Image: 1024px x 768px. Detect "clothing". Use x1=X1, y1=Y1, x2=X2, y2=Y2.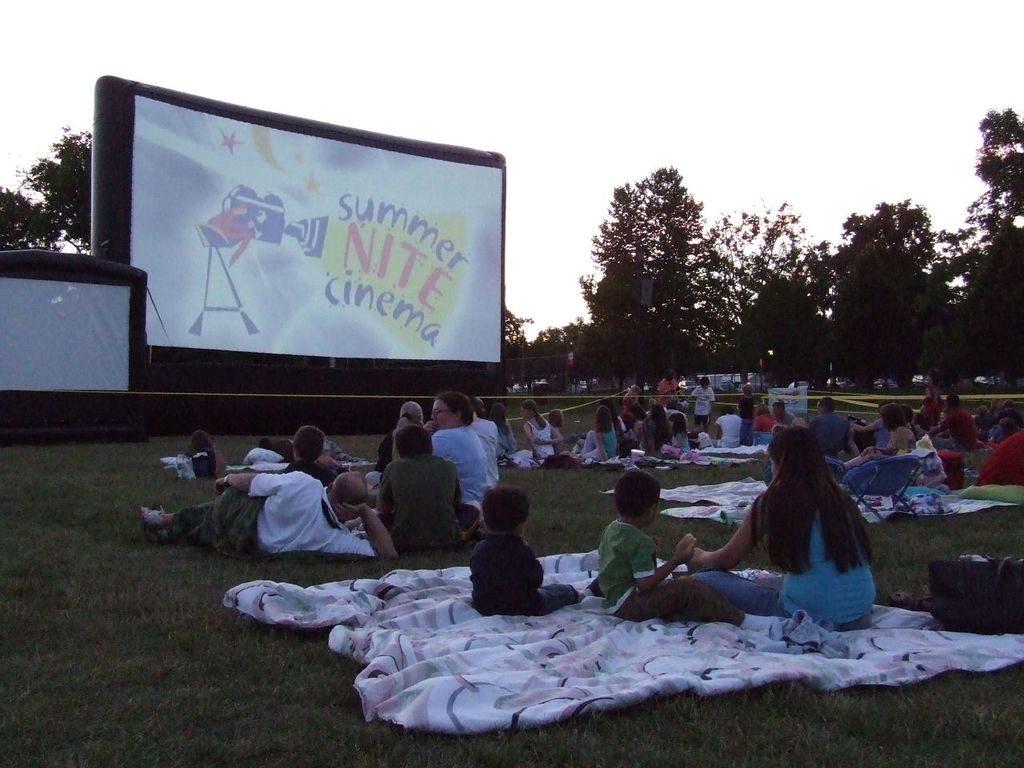
x1=465, y1=534, x2=586, y2=610.
